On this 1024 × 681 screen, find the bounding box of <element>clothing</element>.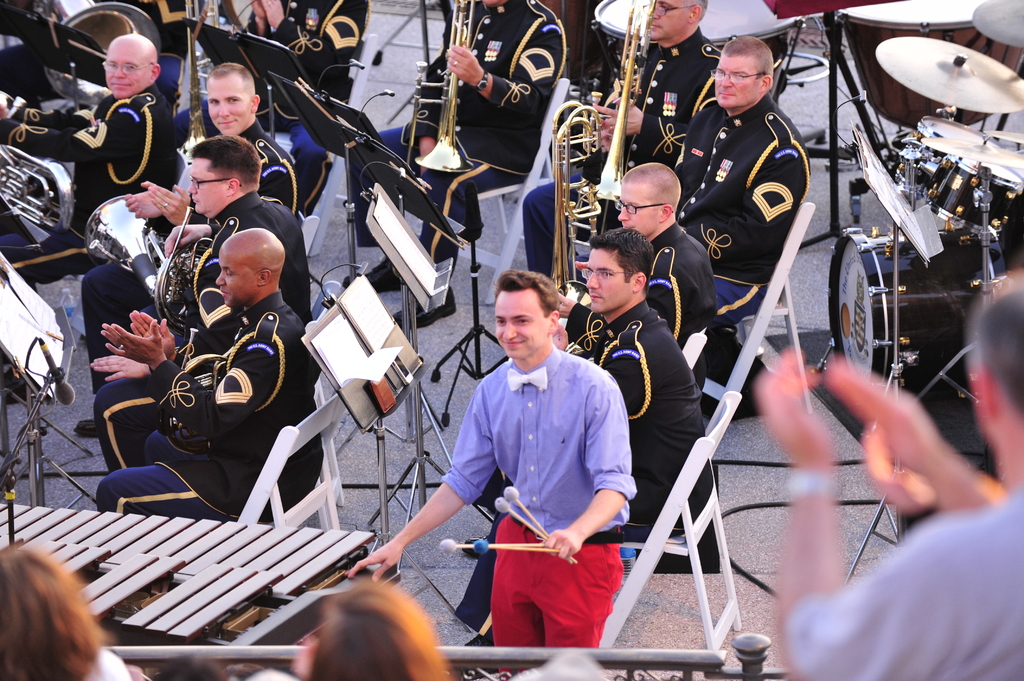
Bounding box: (left=788, top=492, right=1020, bottom=680).
